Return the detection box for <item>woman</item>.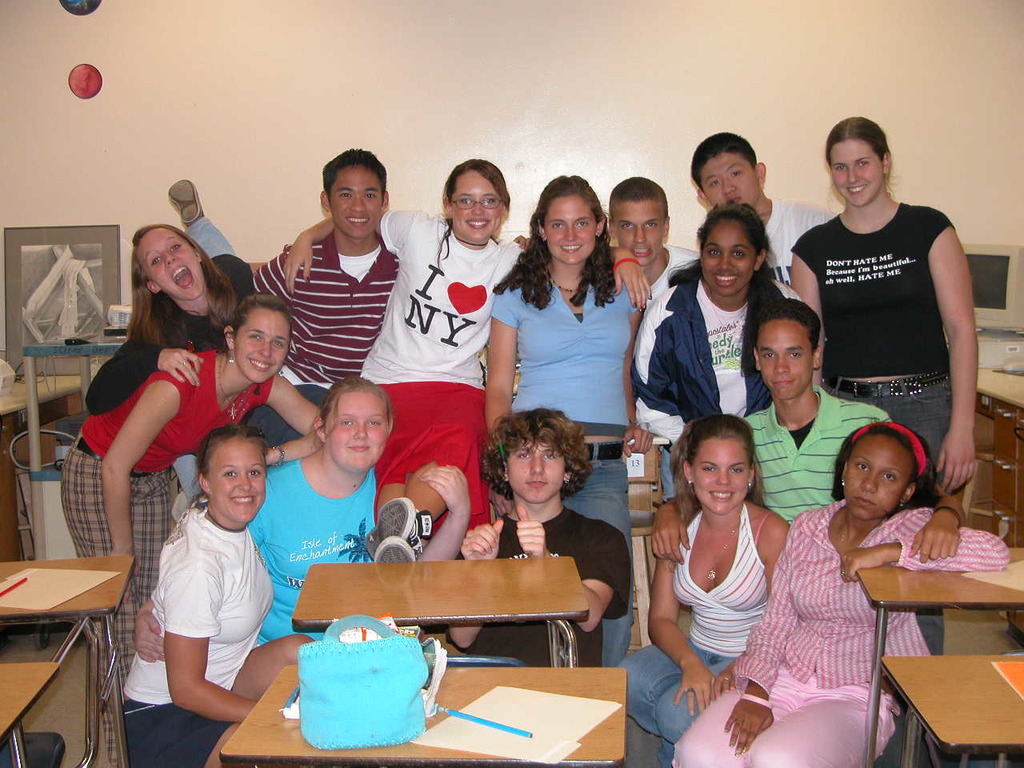
detection(57, 290, 334, 767).
